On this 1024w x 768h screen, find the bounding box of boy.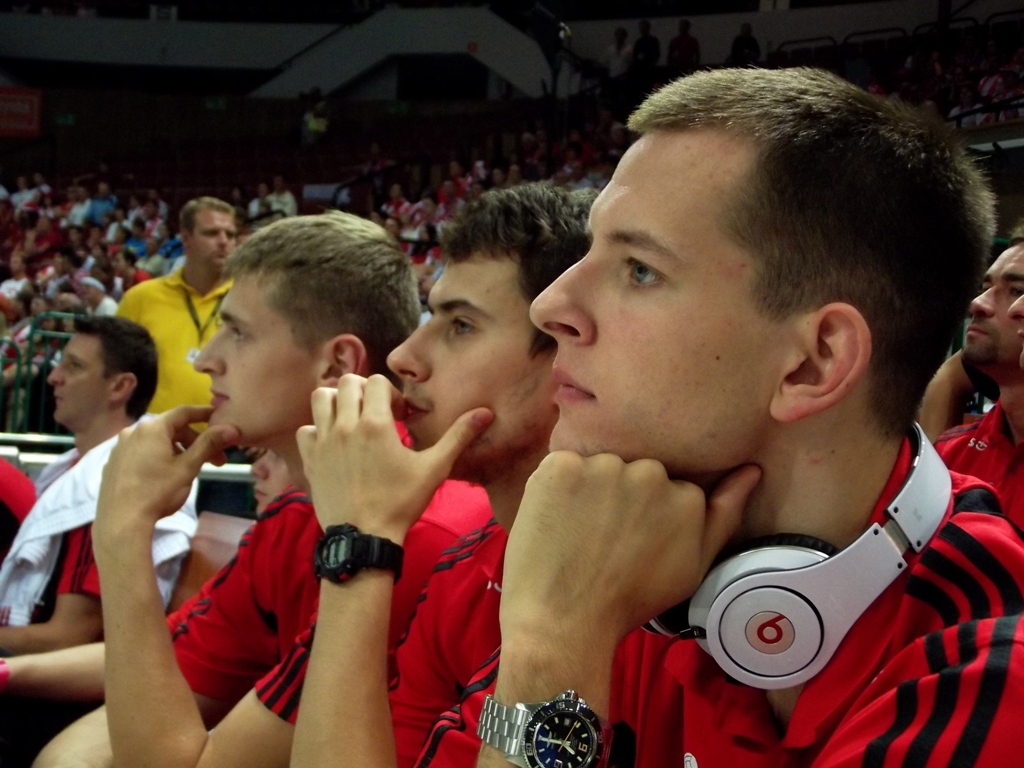
Bounding box: x1=0 y1=209 x2=470 y2=767.
